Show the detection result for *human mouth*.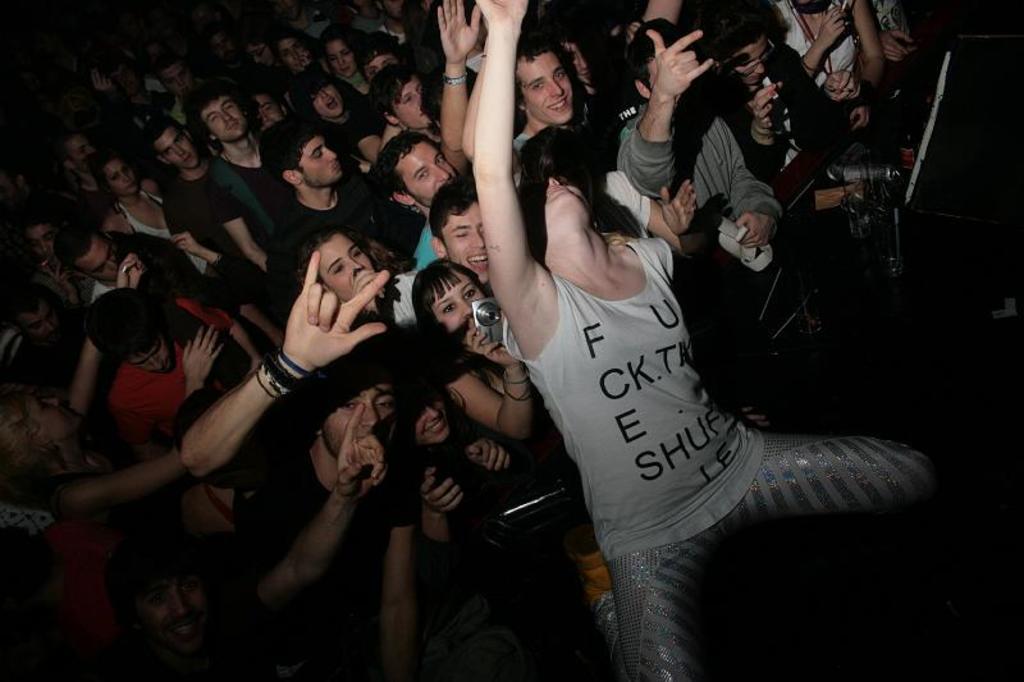
bbox(544, 93, 571, 115).
